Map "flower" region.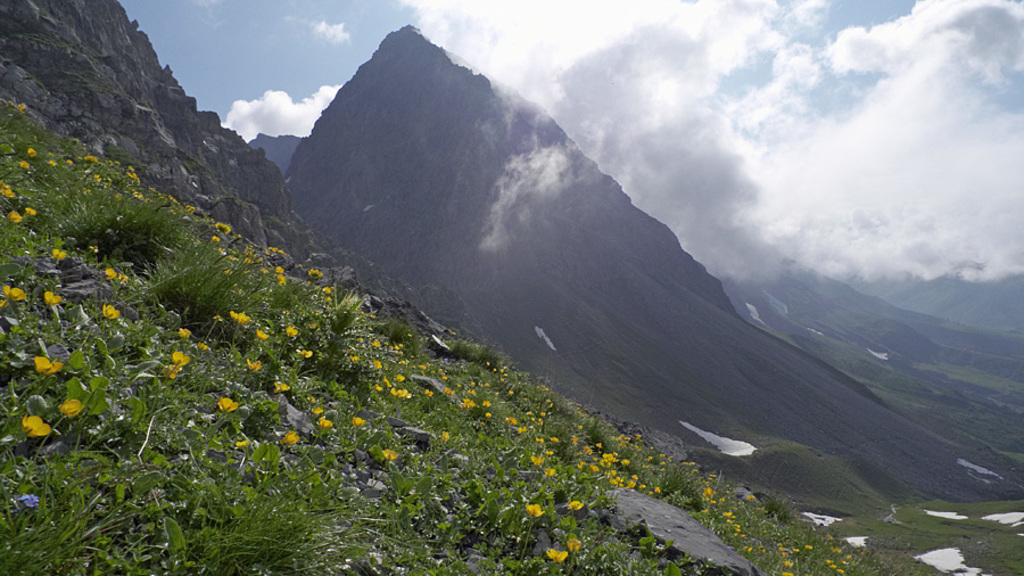
Mapped to box(304, 352, 312, 357).
